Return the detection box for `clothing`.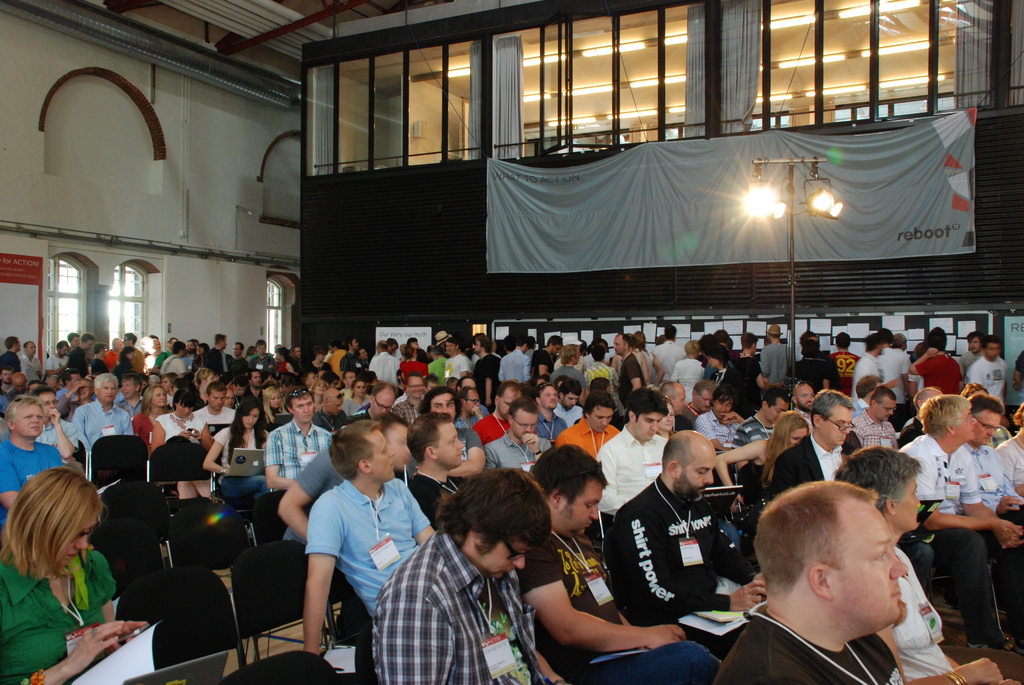
bbox=[948, 429, 1023, 614].
